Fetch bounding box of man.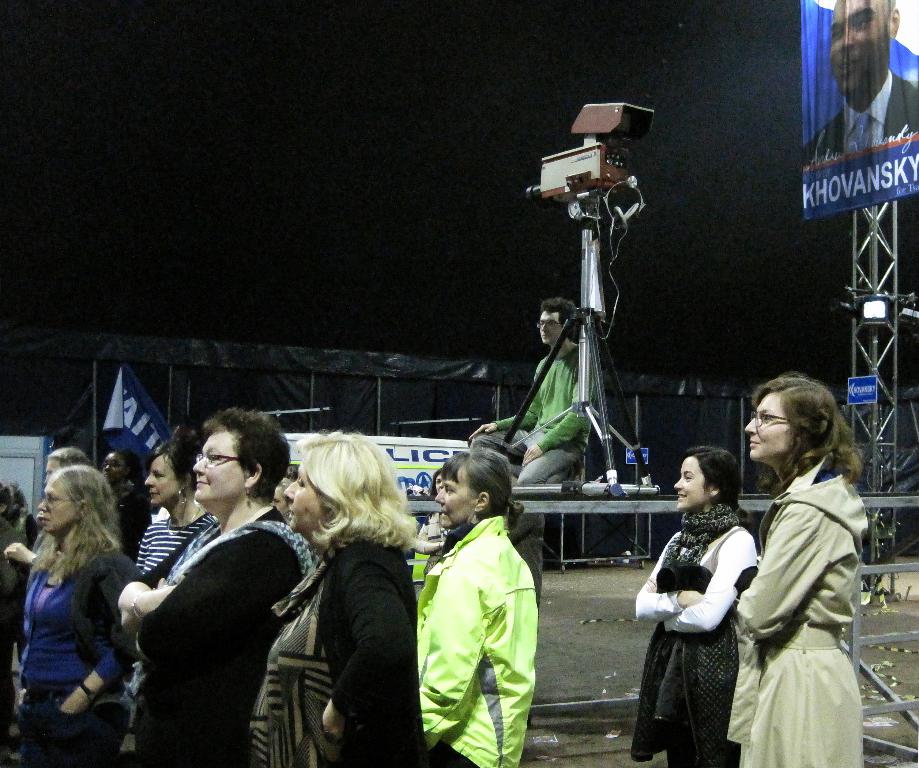
Bbox: 800, 0, 918, 146.
